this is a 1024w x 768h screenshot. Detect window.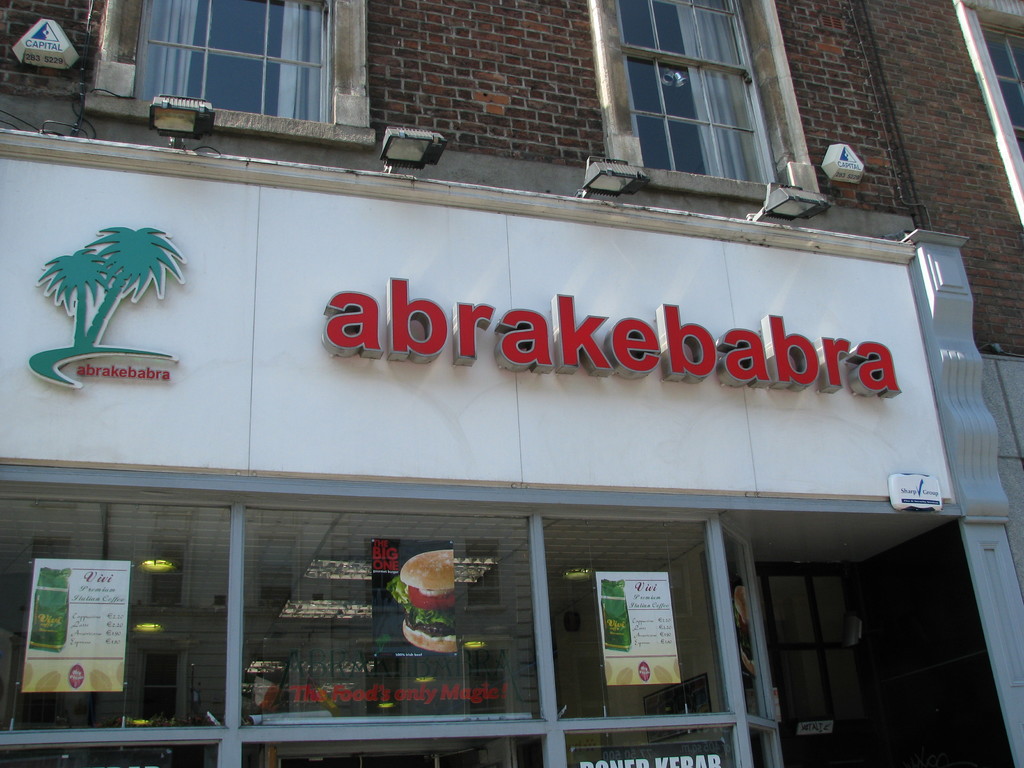
BBox(579, 0, 830, 193).
